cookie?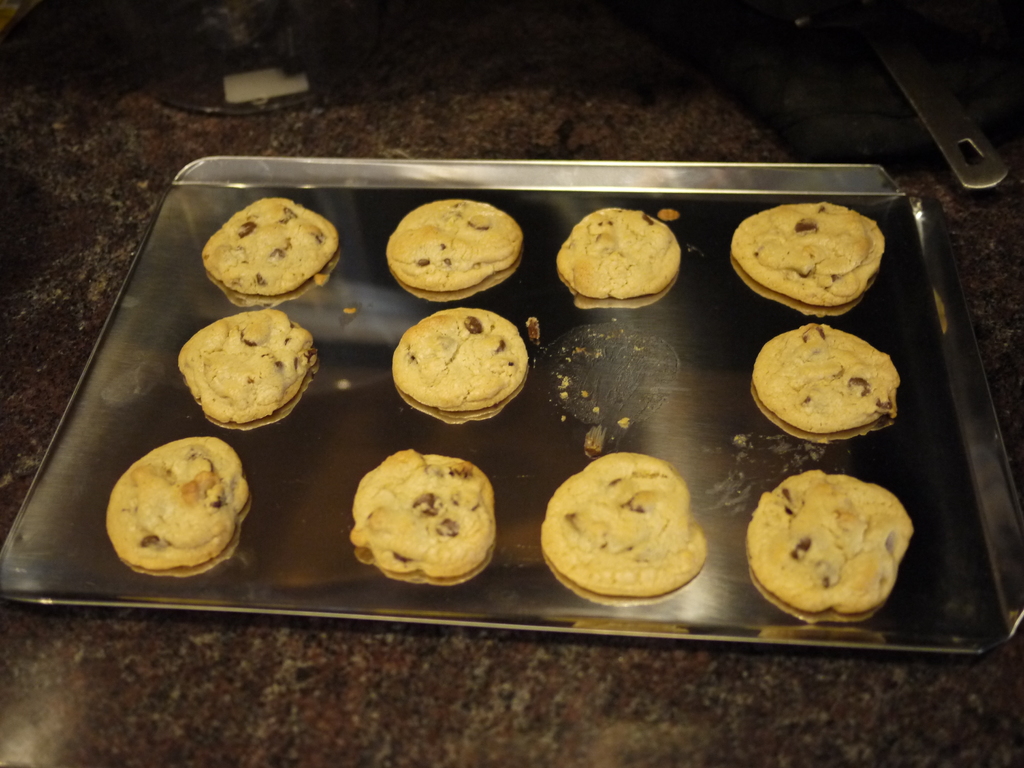
730:202:886:316
